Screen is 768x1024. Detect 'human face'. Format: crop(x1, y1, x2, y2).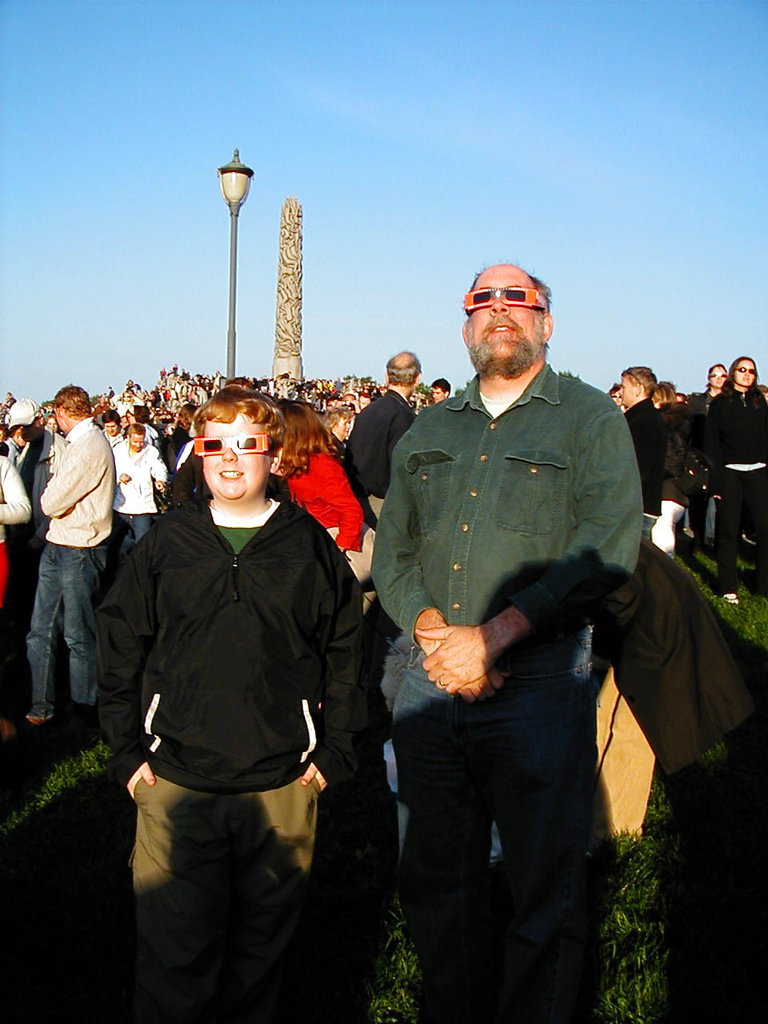
crop(201, 411, 268, 499).
